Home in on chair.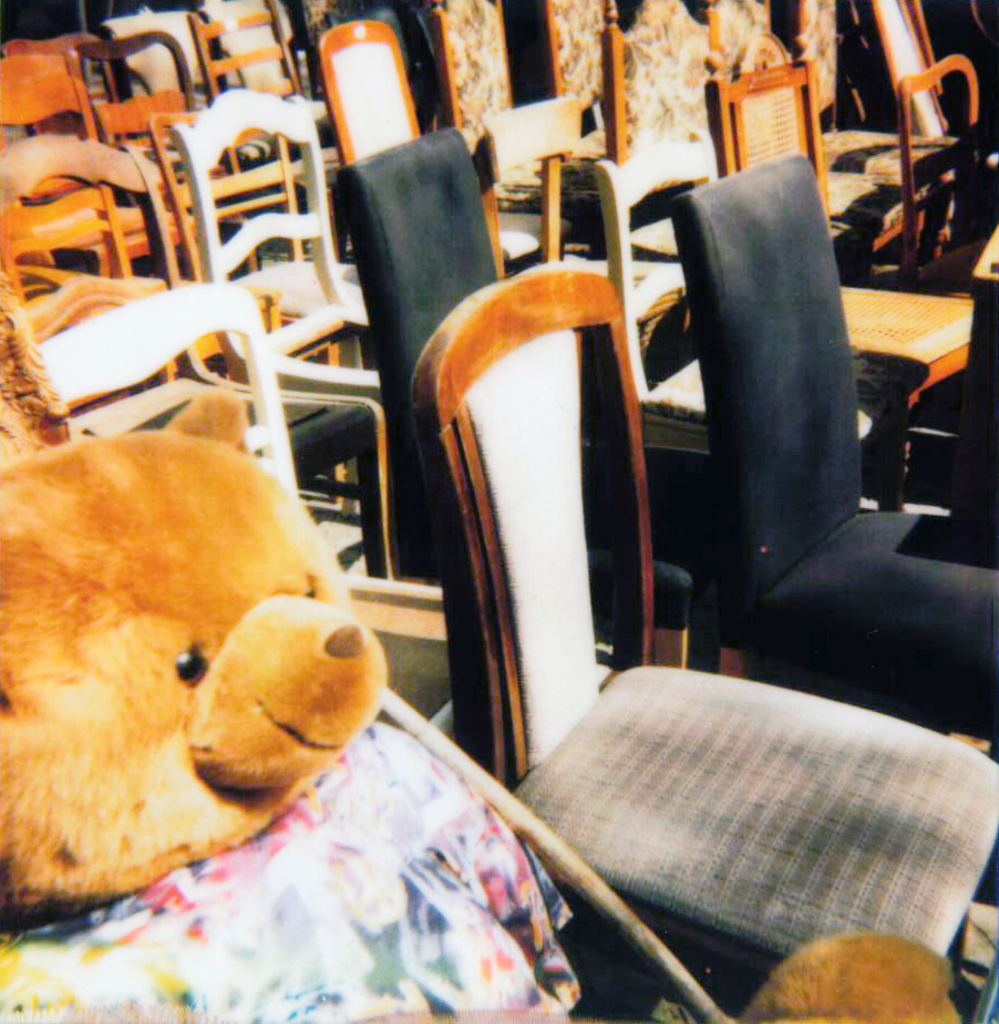
Homed in at (199, 0, 339, 254).
